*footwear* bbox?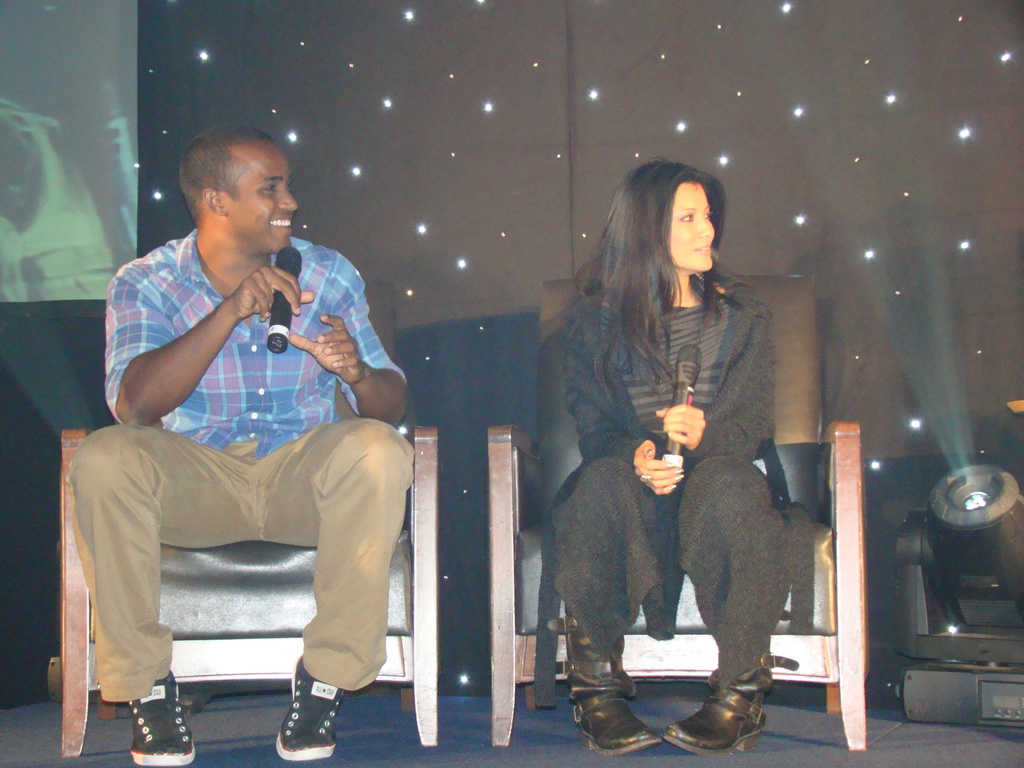
pyautogui.locateOnScreen(554, 607, 666, 751)
